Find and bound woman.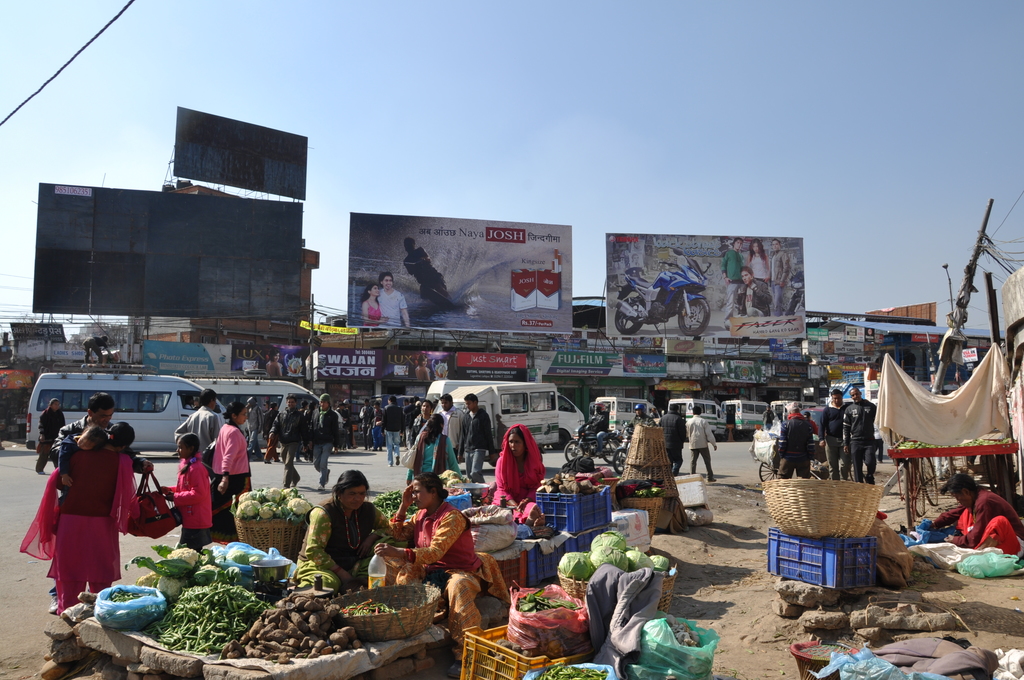
Bound: (291, 464, 392, 596).
